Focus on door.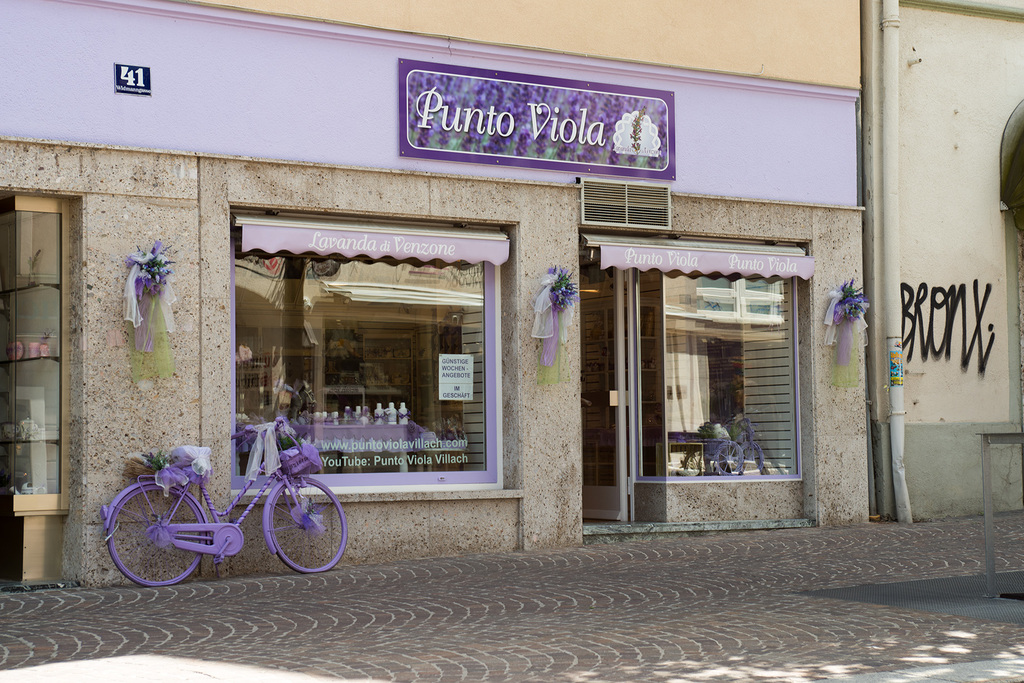
Focused at bbox=[575, 255, 620, 518].
